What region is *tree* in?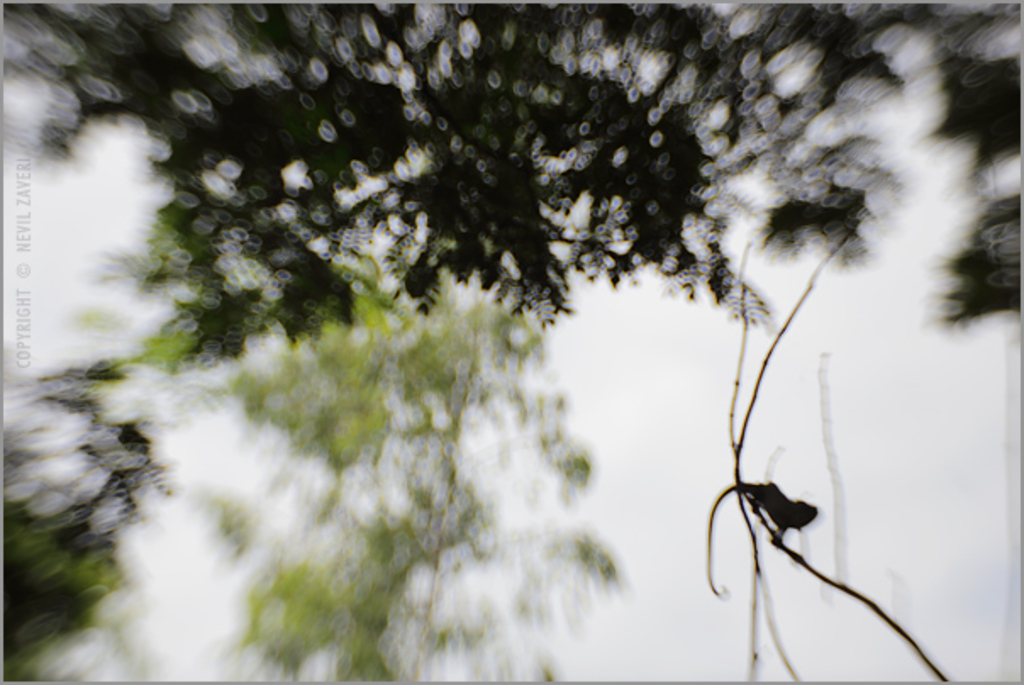
region(0, 358, 170, 683).
